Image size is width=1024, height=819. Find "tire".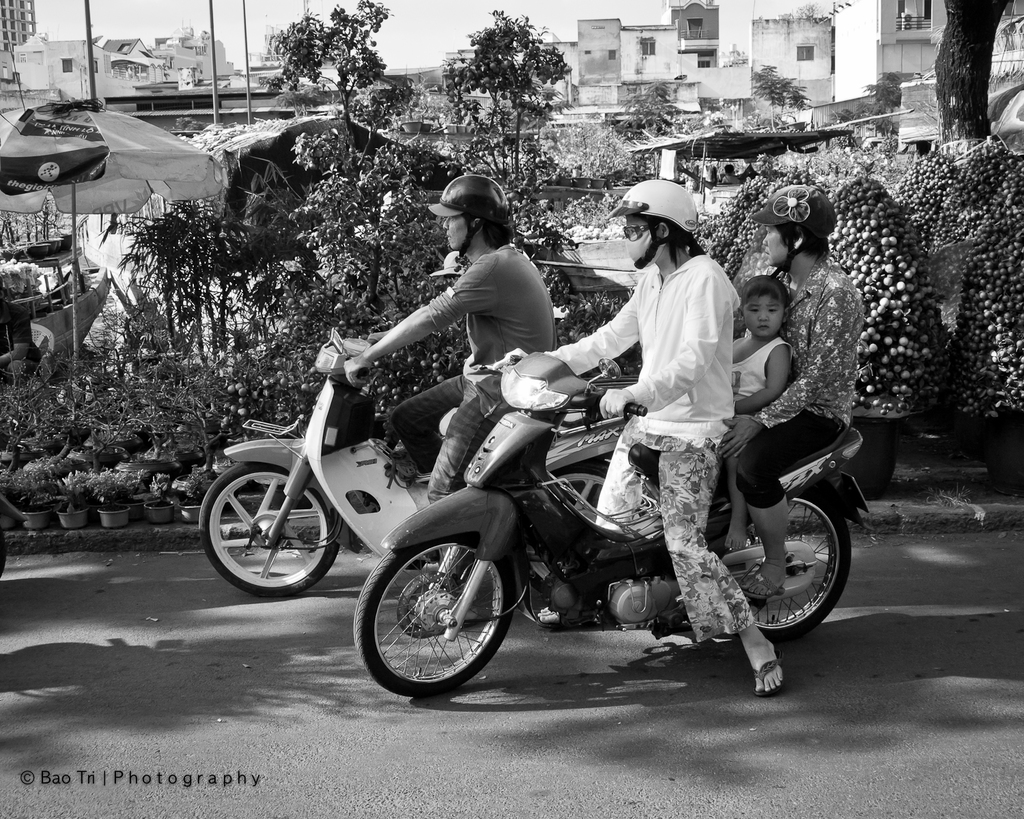
box=[352, 549, 511, 694].
